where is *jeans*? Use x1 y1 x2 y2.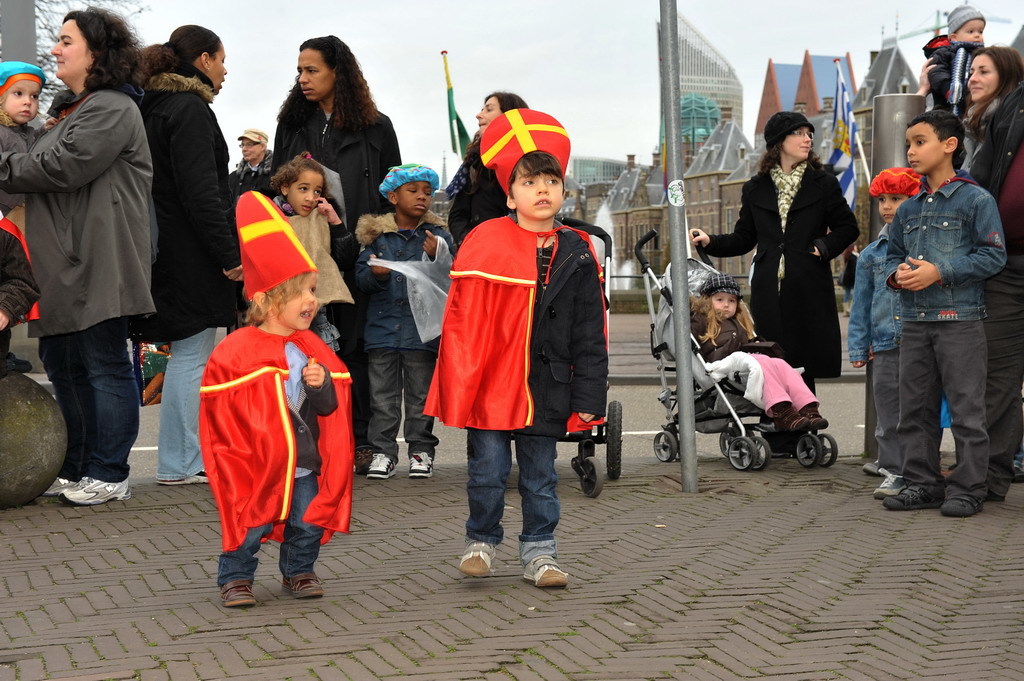
464 418 567 553.
